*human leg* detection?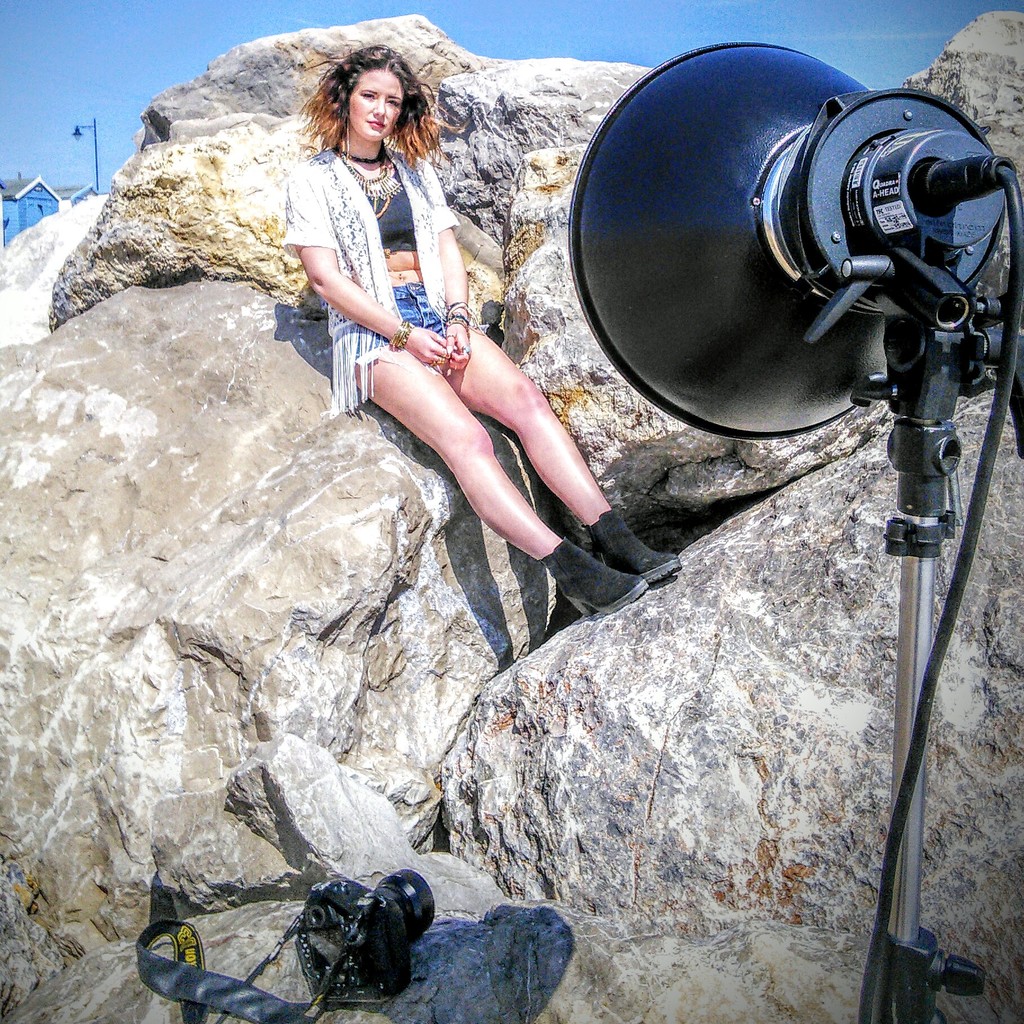
[left=345, top=344, right=639, bottom=612]
